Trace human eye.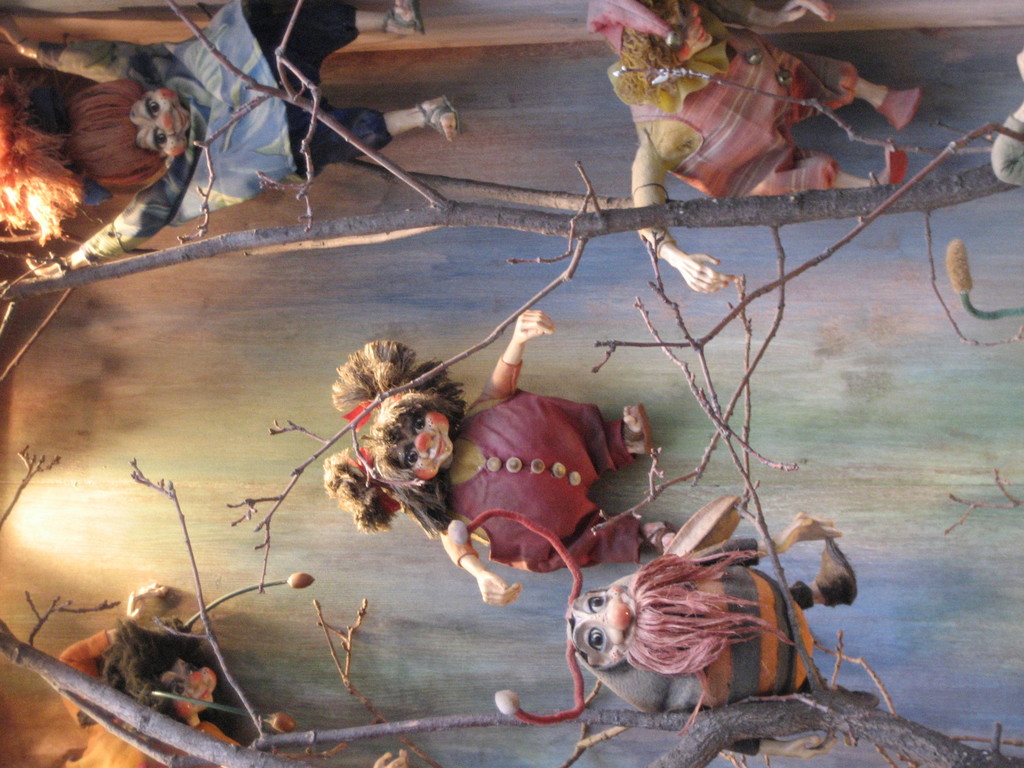
Traced to 584 593 605 613.
